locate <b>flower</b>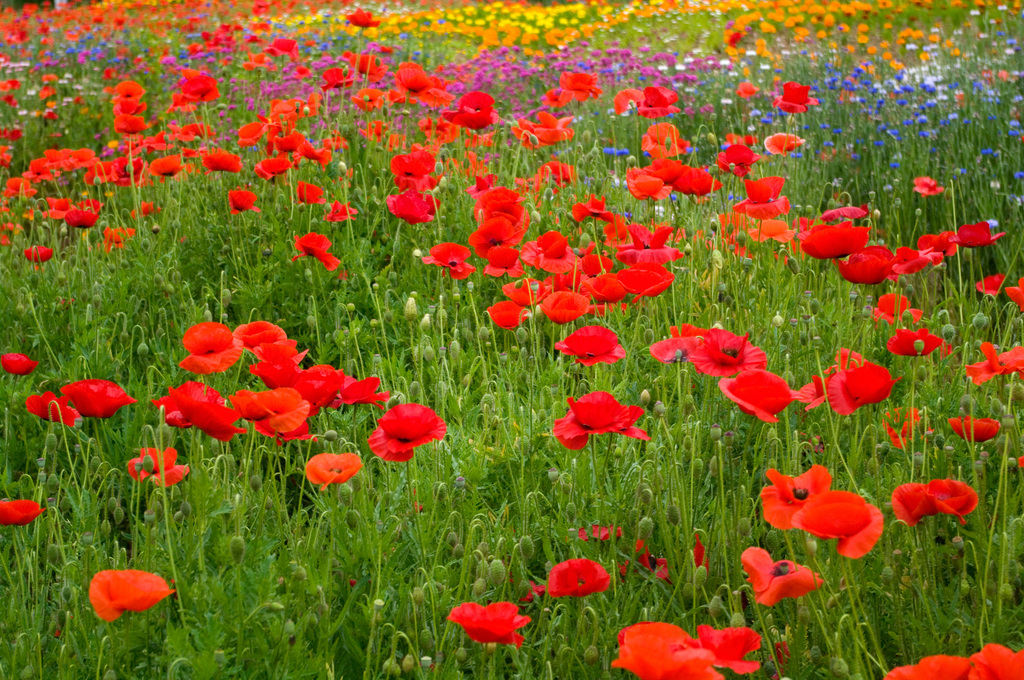
[x1=58, y1=376, x2=138, y2=420]
